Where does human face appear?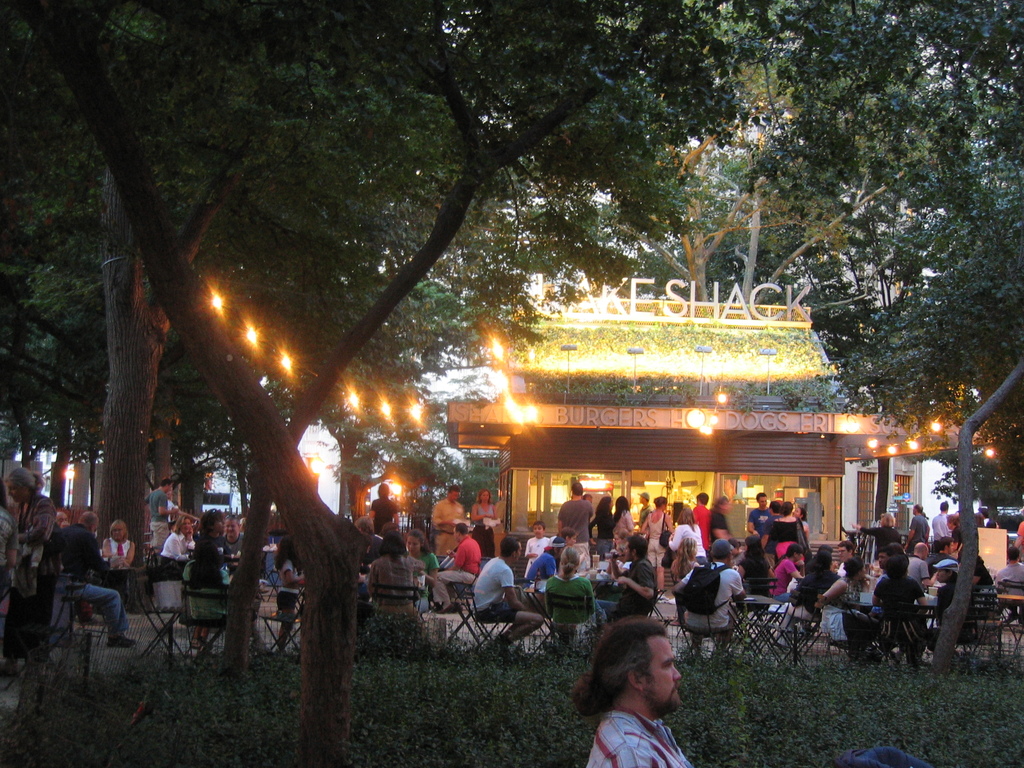
Appears at detection(480, 490, 490, 504).
